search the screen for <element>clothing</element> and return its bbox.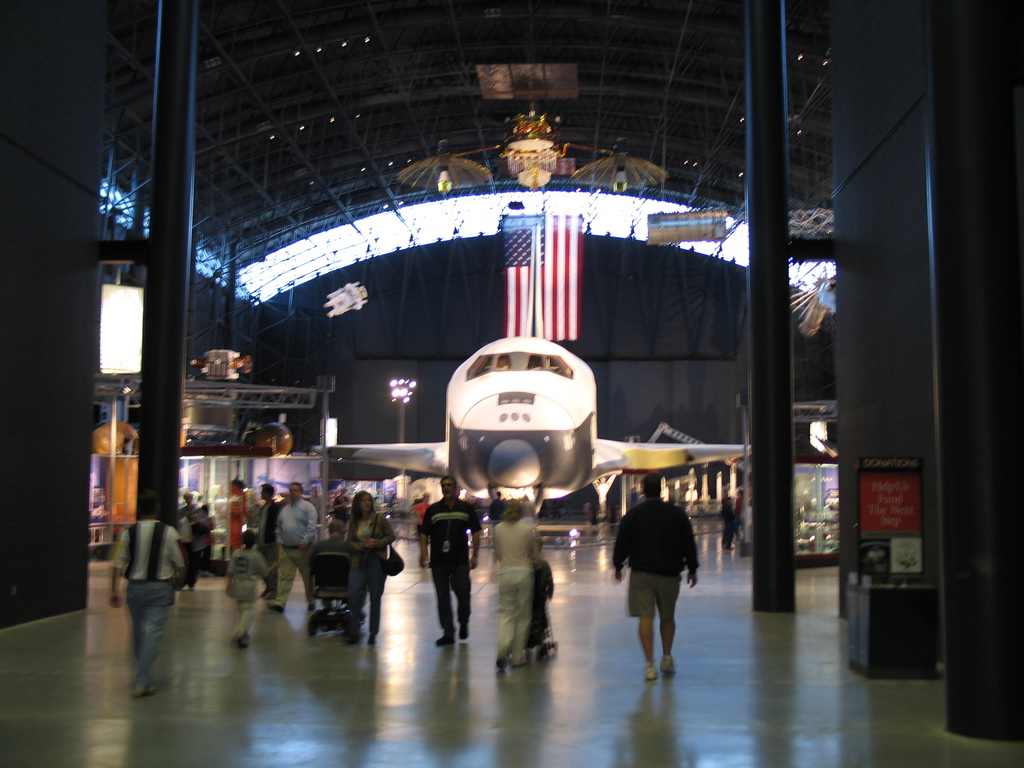
Found: 179,506,207,572.
